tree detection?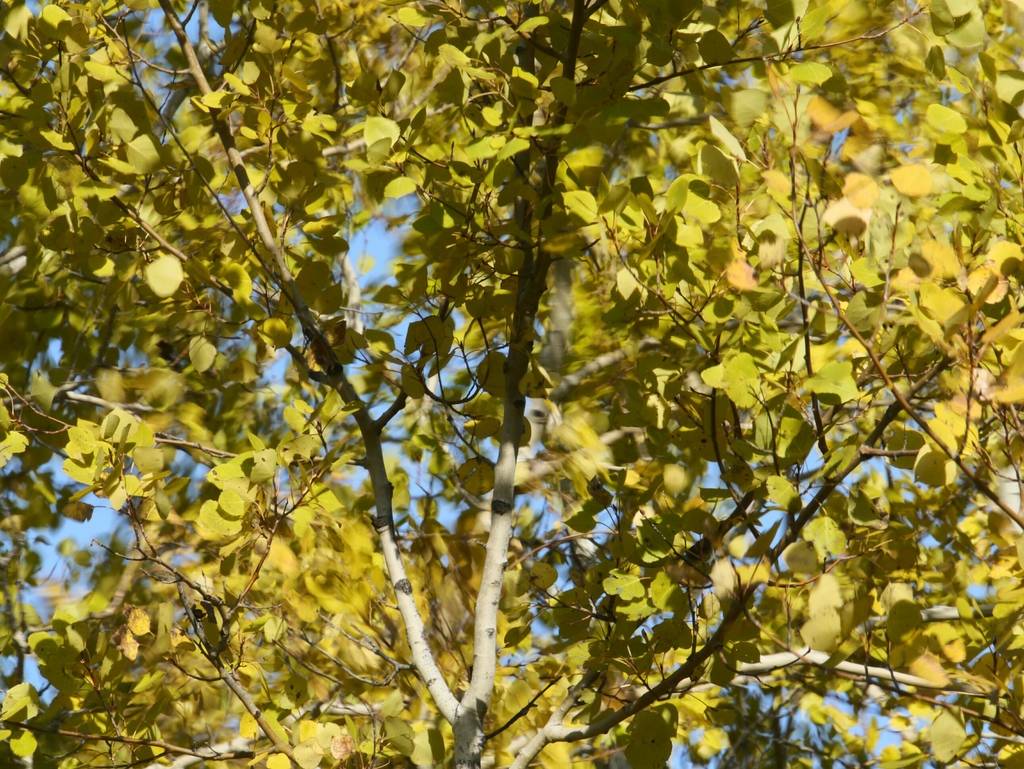
region(0, 0, 1023, 768)
